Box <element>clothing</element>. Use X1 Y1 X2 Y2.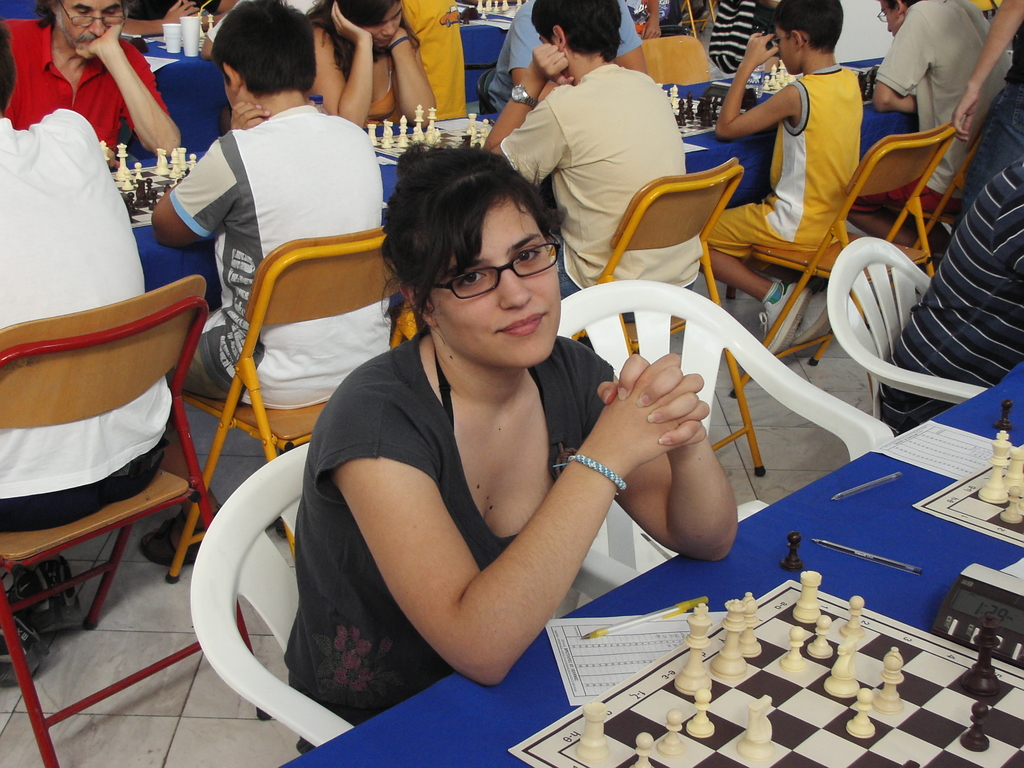
963 18 1023 208.
